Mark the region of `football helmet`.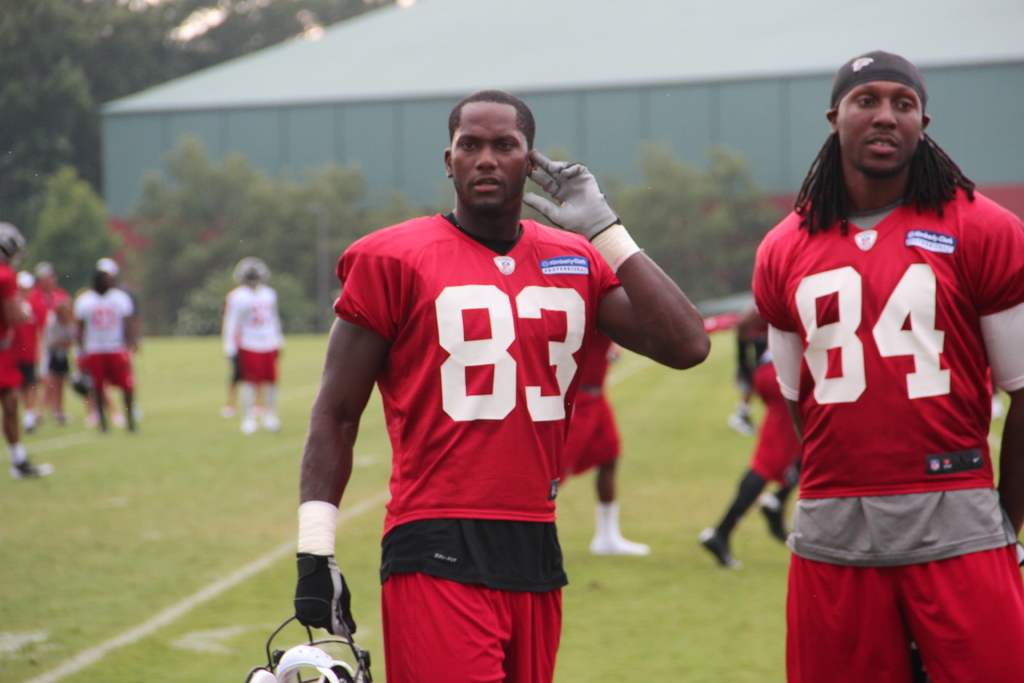
Region: detection(0, 215, 27, 266).
